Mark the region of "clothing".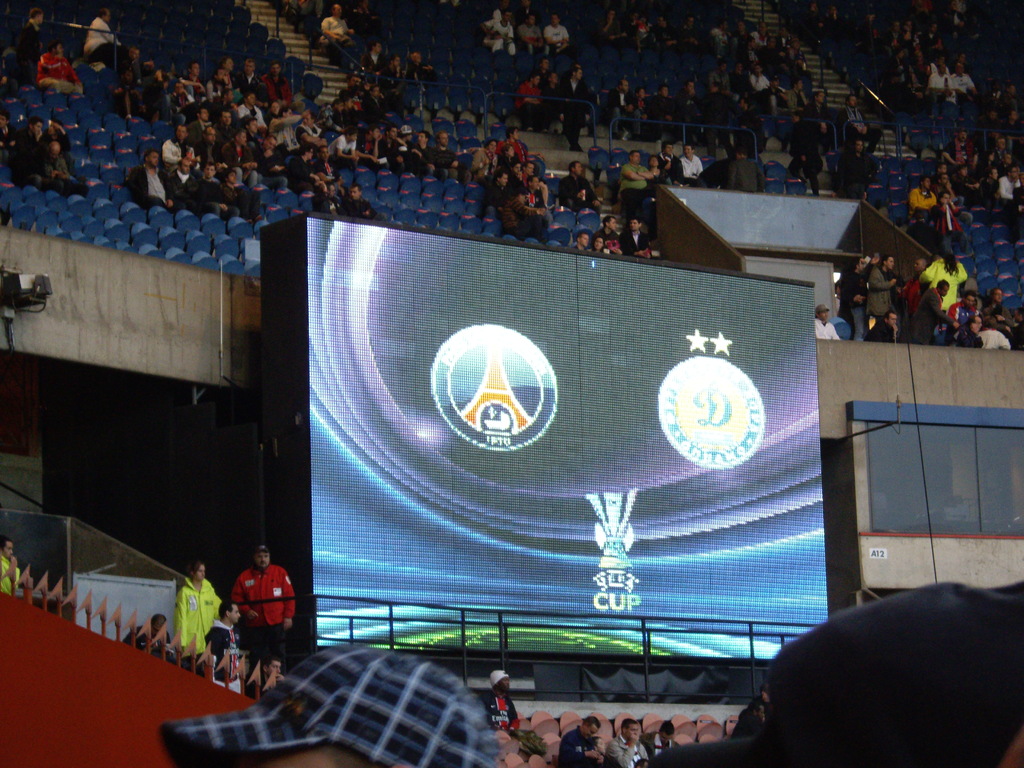
Region: 234, 562, 299, 689.
